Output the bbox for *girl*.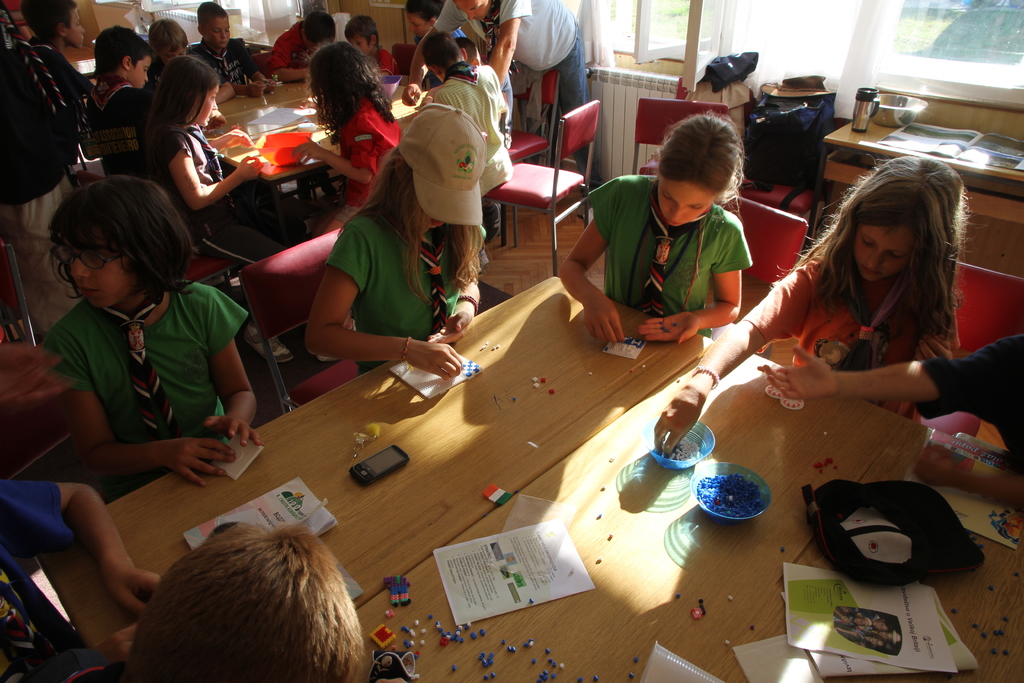
x1=557, y1=109, x2=751, y2=343.
